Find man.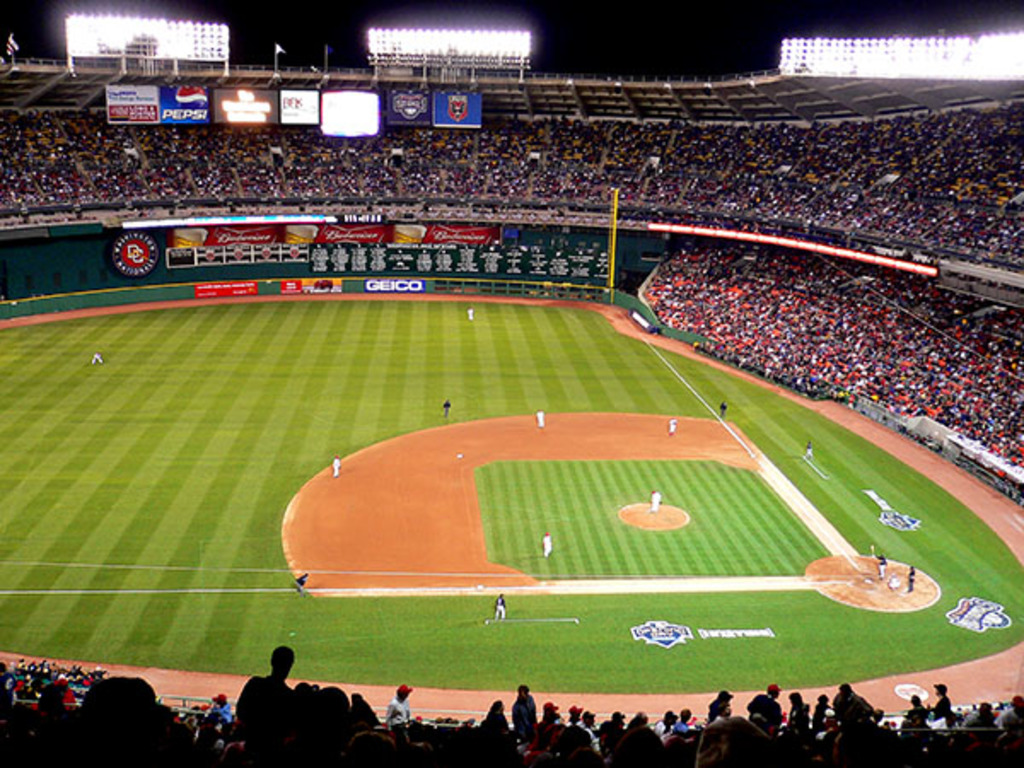
region(222, 649, 304, 748).
